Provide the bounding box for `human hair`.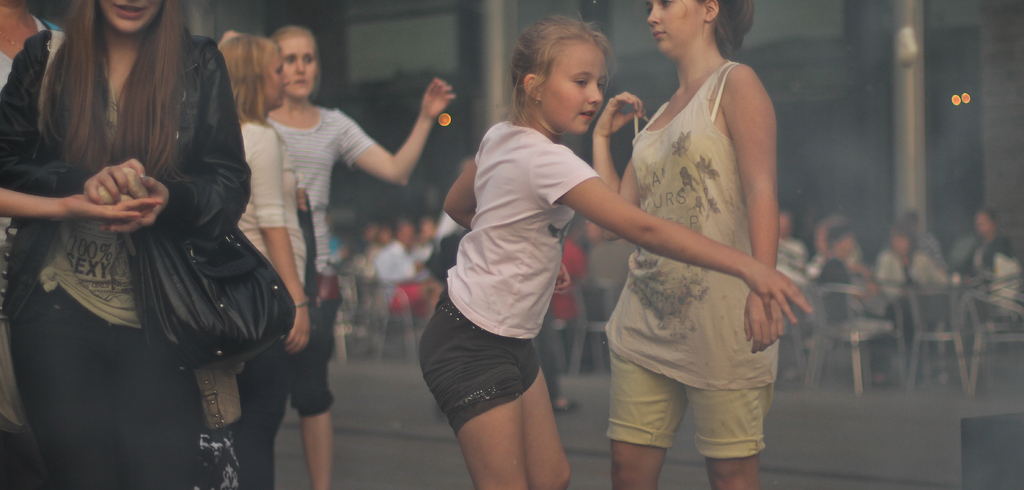
[511,22,618,115].
